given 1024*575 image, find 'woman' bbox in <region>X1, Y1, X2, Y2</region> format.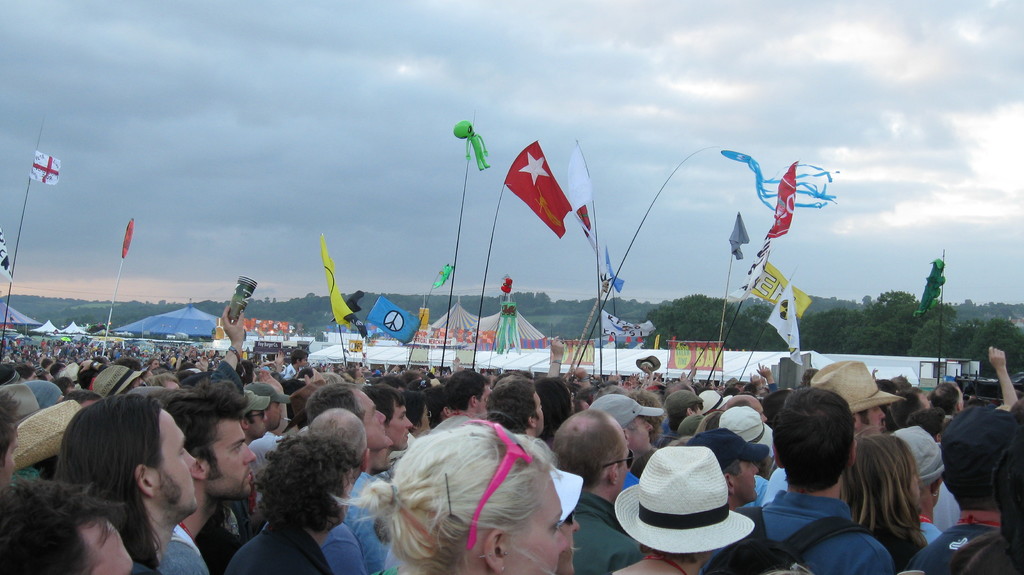
<region>838, 426, 928, 574</region>.
